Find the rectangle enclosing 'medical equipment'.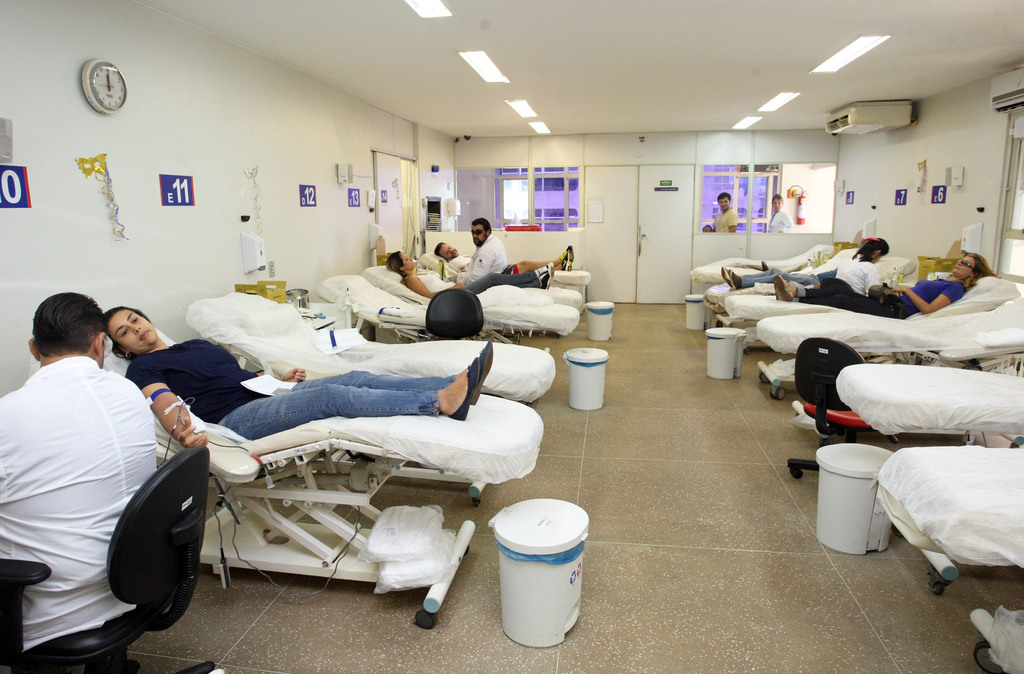
BBox(356, 260, 584, 321).
